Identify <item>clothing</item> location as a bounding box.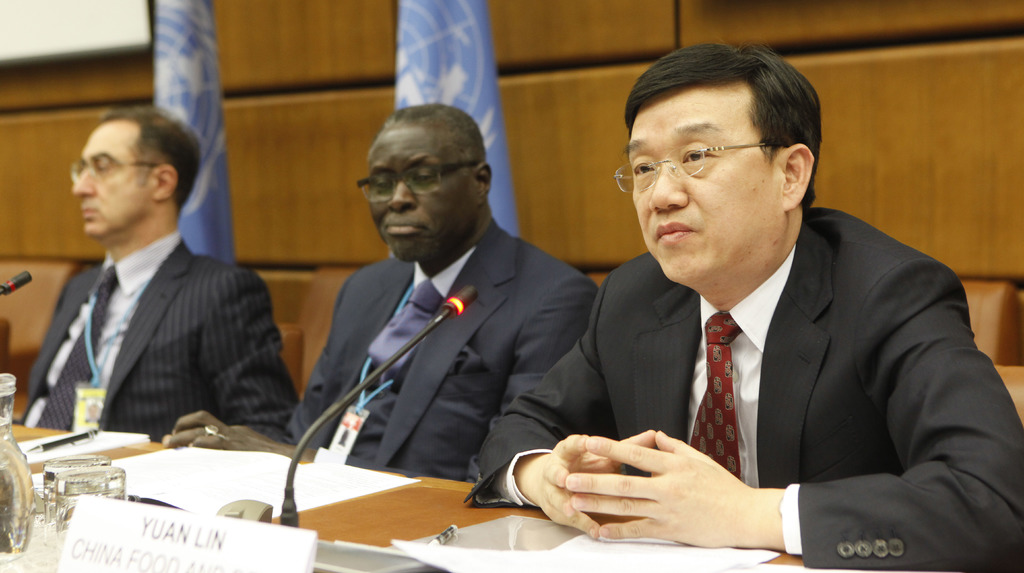
bbox=(277, 197, 591, 491).
